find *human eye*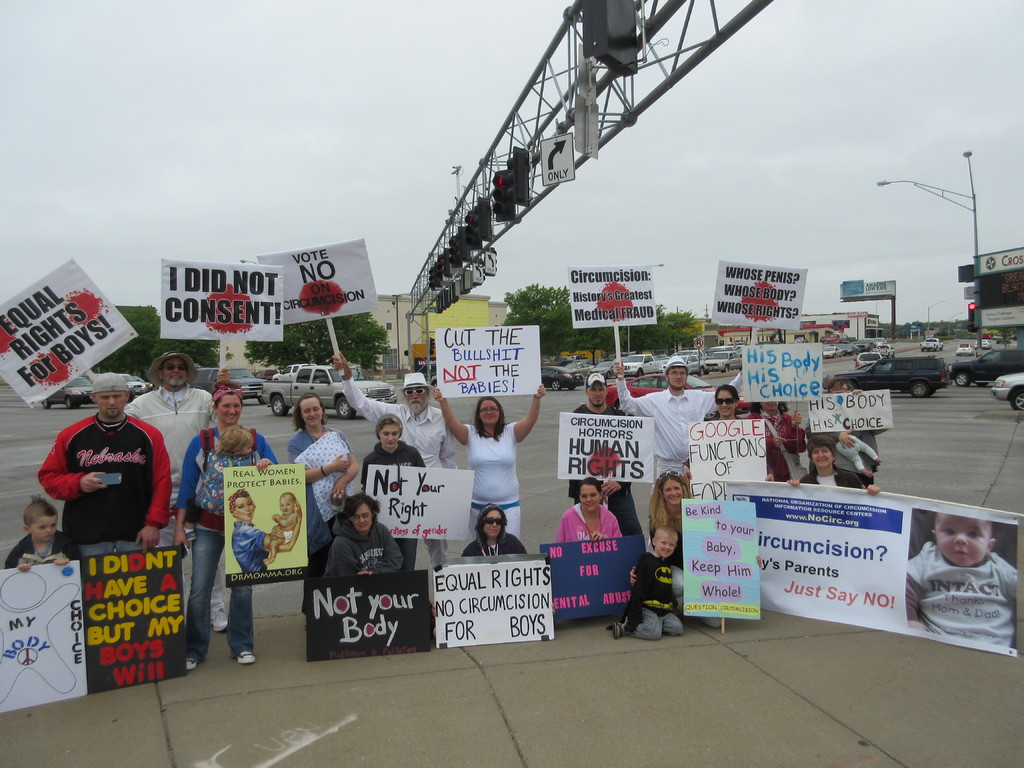
select_region(110, 394, 123, 399)
